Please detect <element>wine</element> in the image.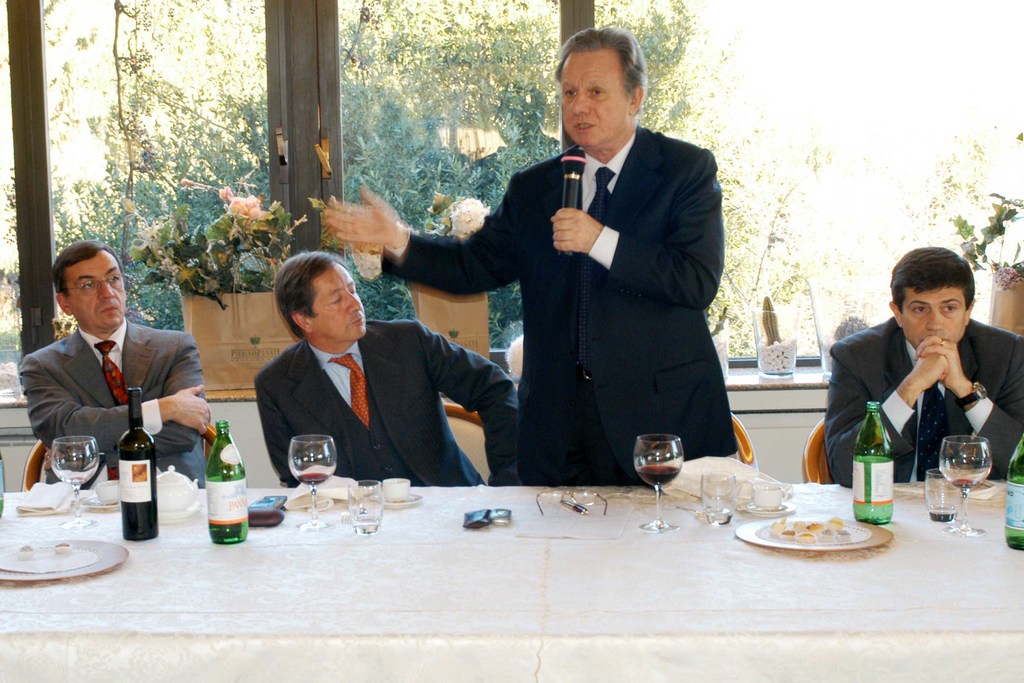
box=[638, 434, 695, 504].
